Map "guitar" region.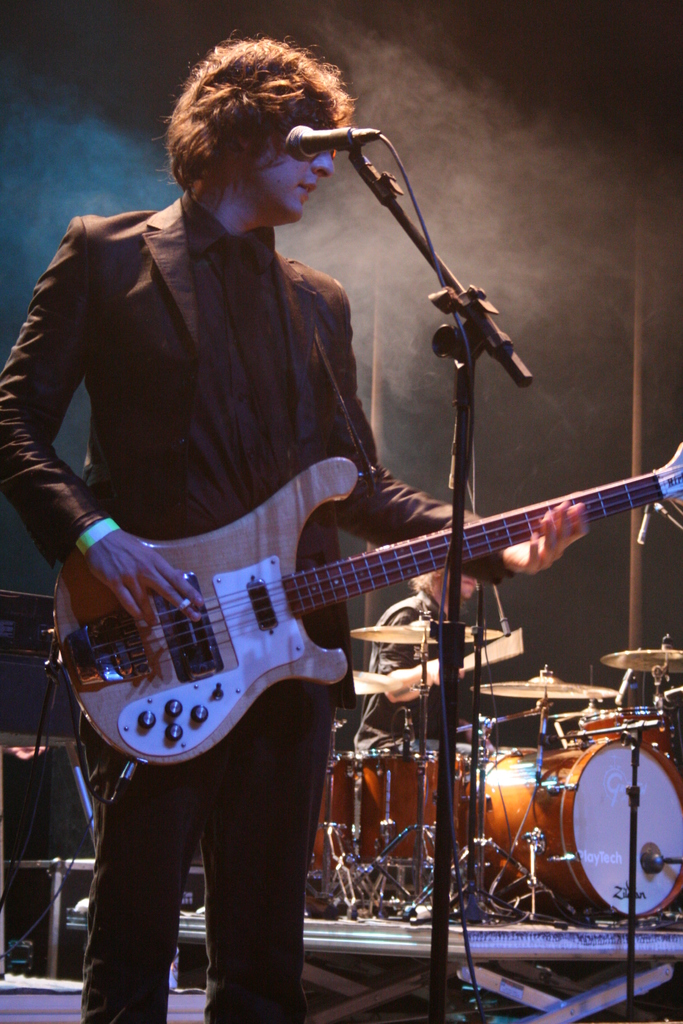
Mapped to [x1=40, y1=417, x2=658, y2=796].
